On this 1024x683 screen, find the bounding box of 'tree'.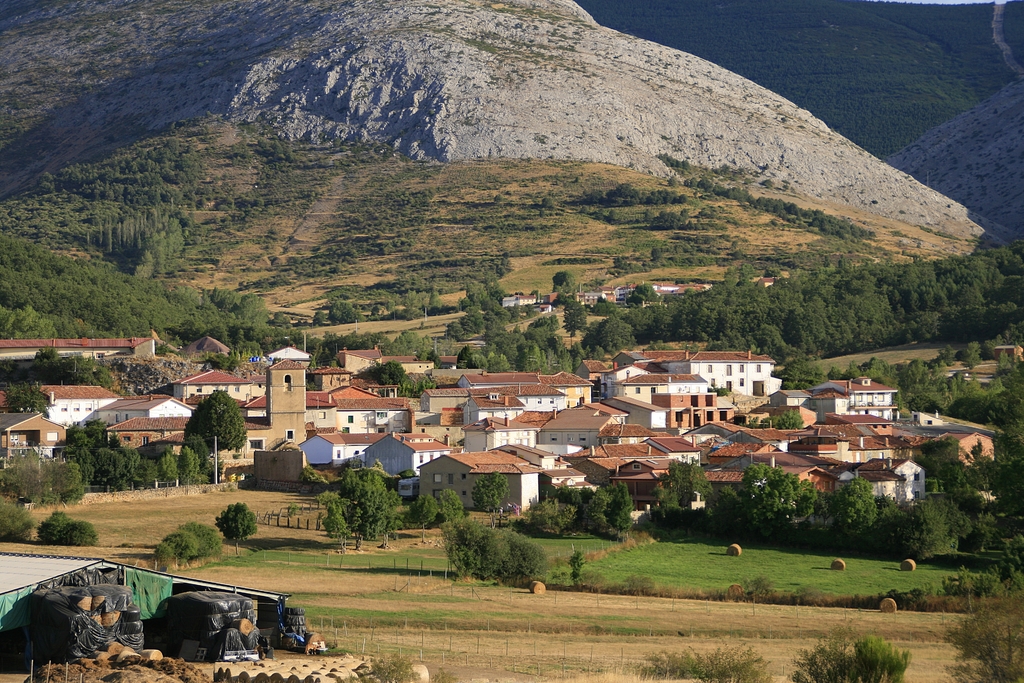
Bounding box: pyautogui.locateOnScreen(2, 502, 33, 538).
